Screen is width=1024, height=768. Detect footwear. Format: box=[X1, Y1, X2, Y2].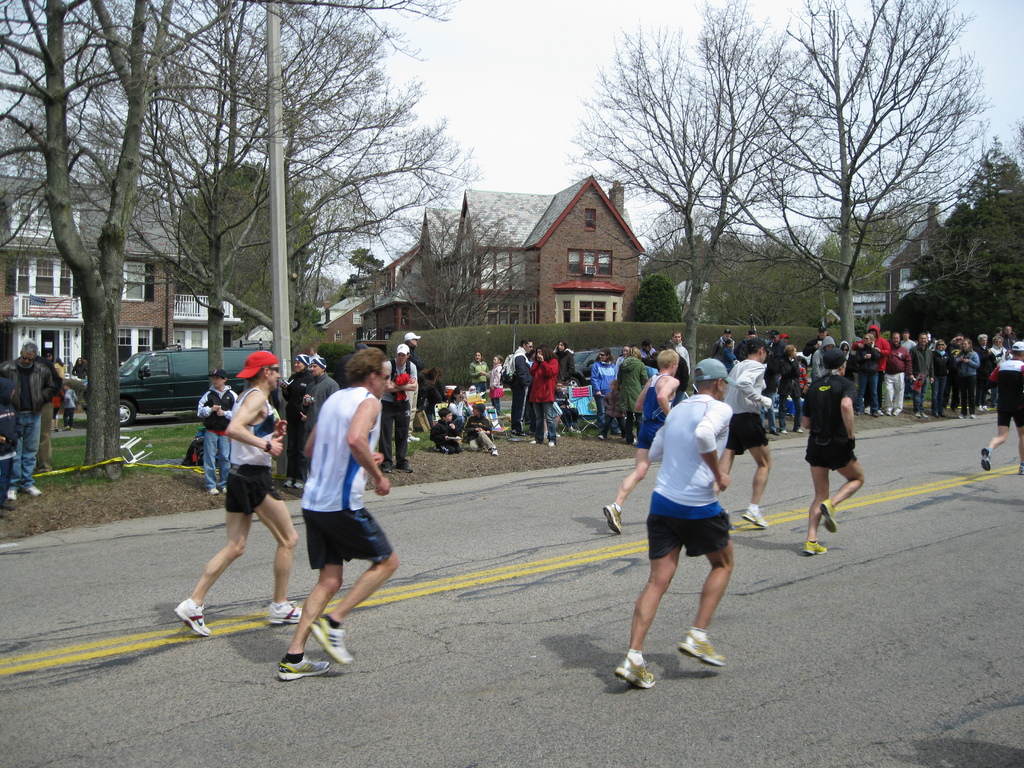
box=[282, 477, 293, 488].
